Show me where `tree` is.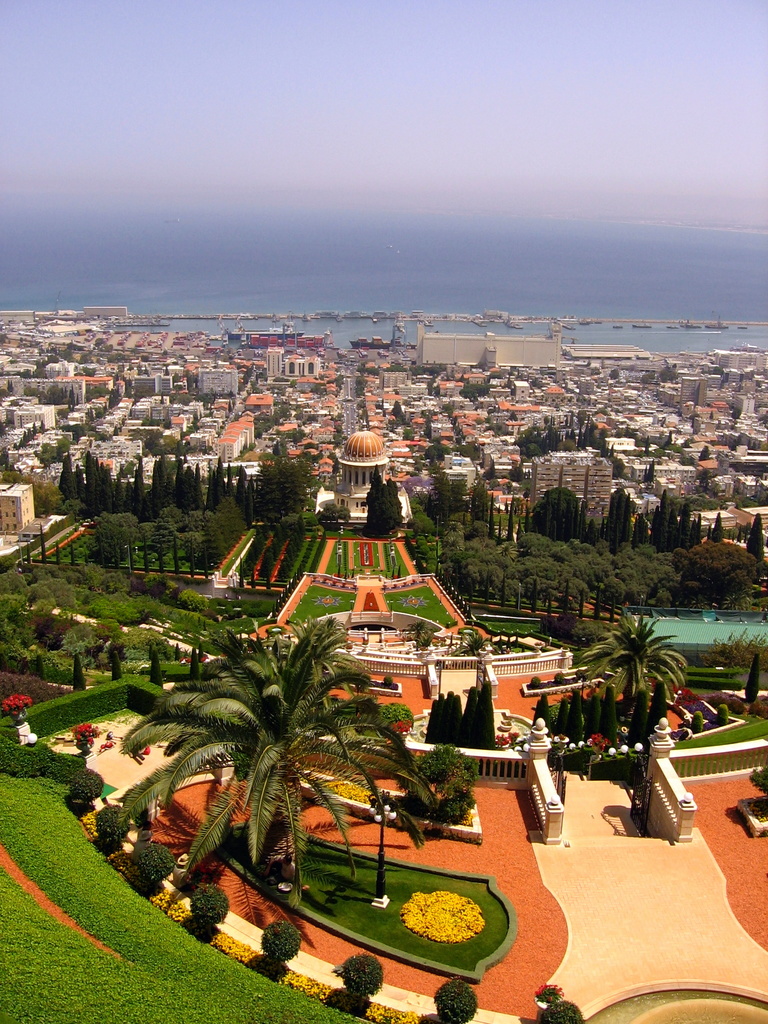
`tree` is at (x1=676, y1=509, x2=685, y2=538).
